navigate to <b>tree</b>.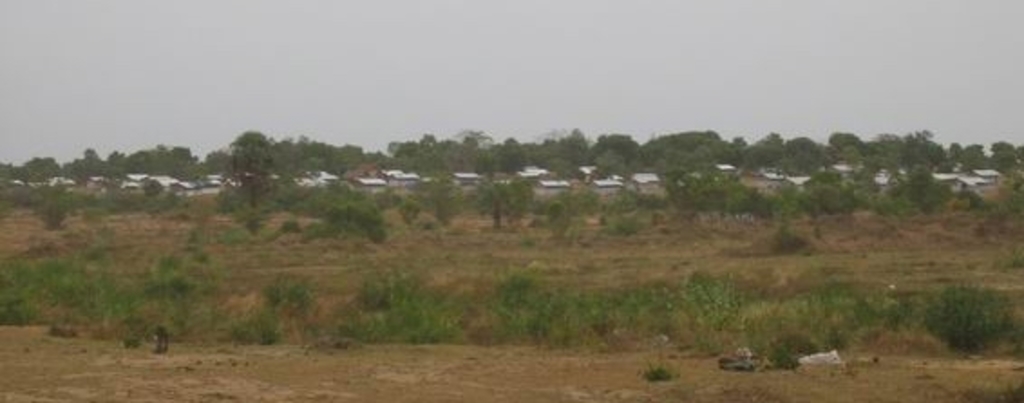
Navigation target: locate(369, 121, 492, 186).
